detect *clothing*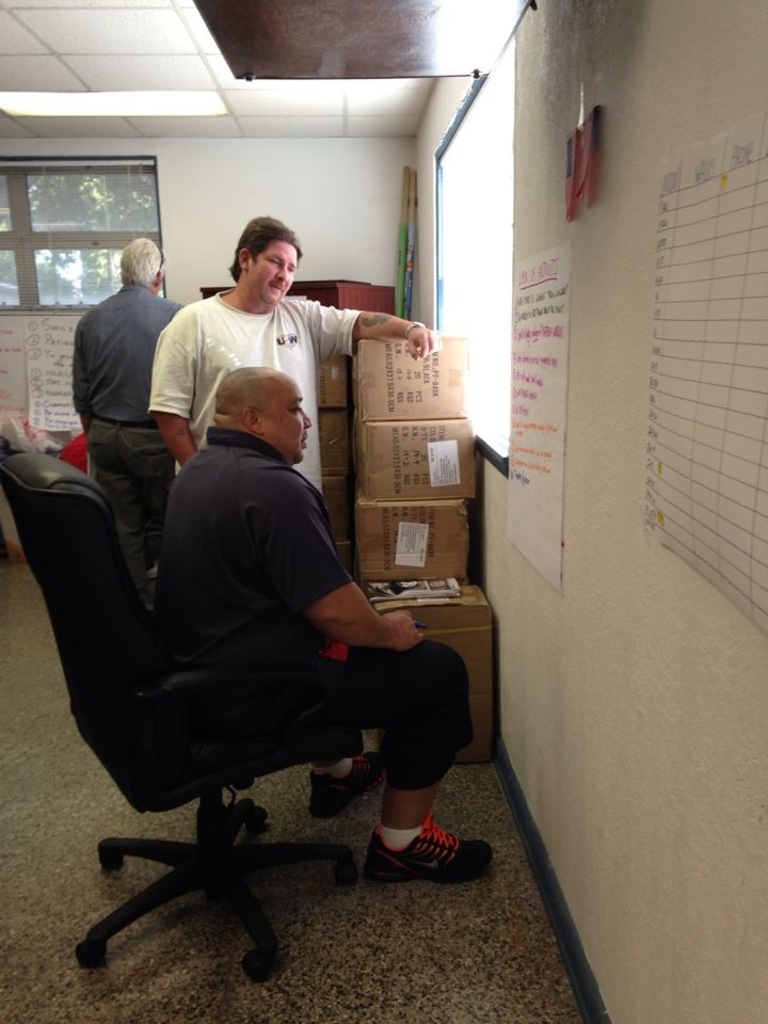
x1=58 y1=234 x2=178 y2=495
